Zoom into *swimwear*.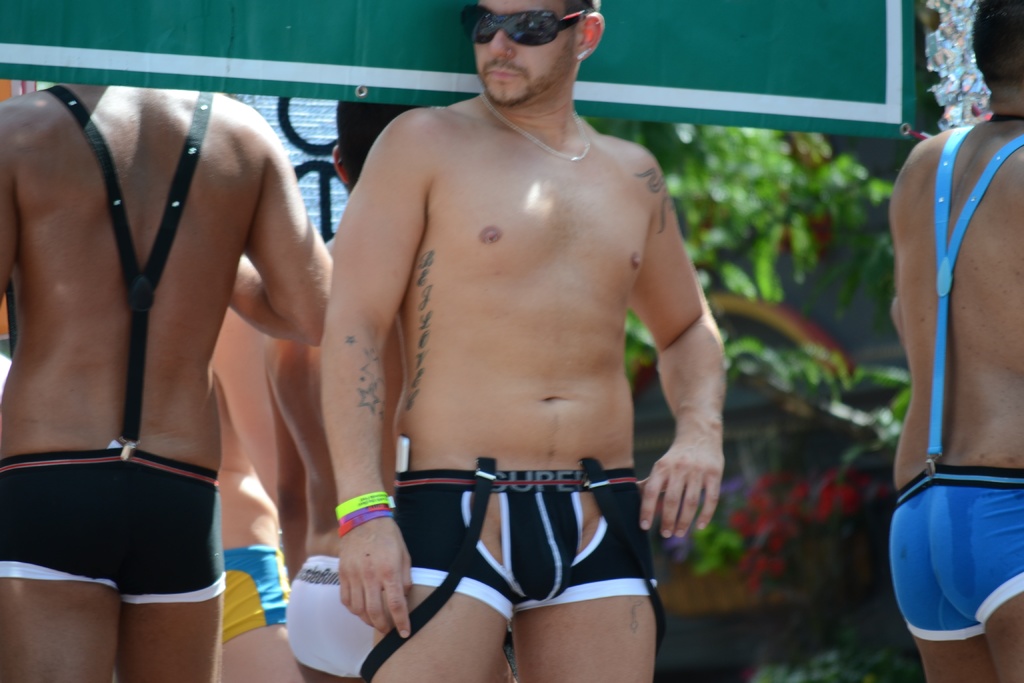
Zoom target: l=280, t=550, r=375, b=681.
